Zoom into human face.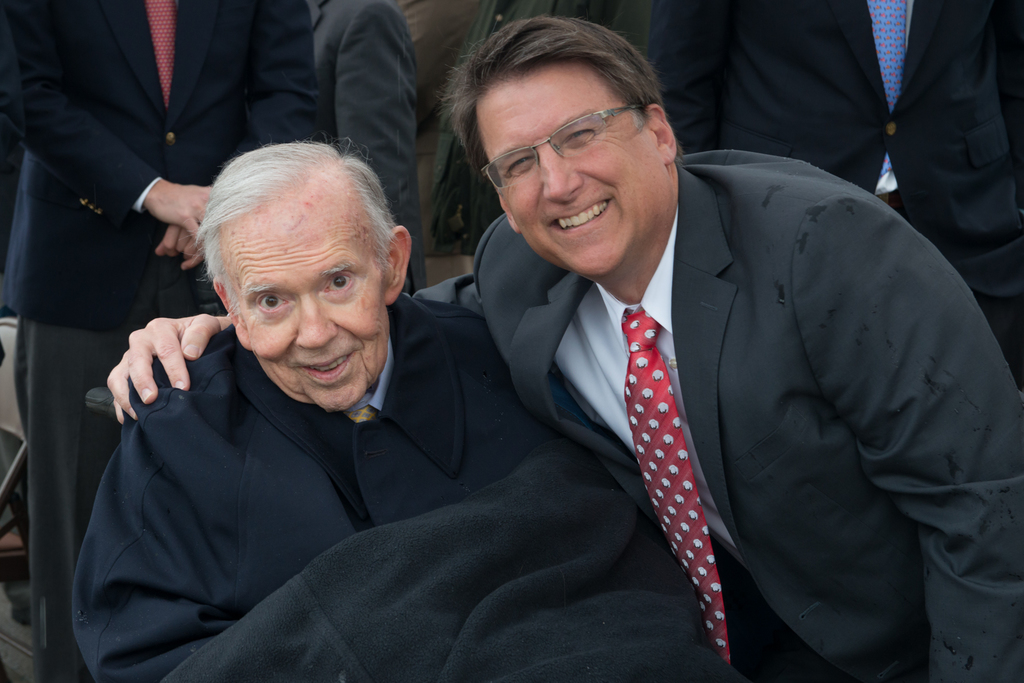
Zoom target: left=221, top=180, right=384, bottom=409.
